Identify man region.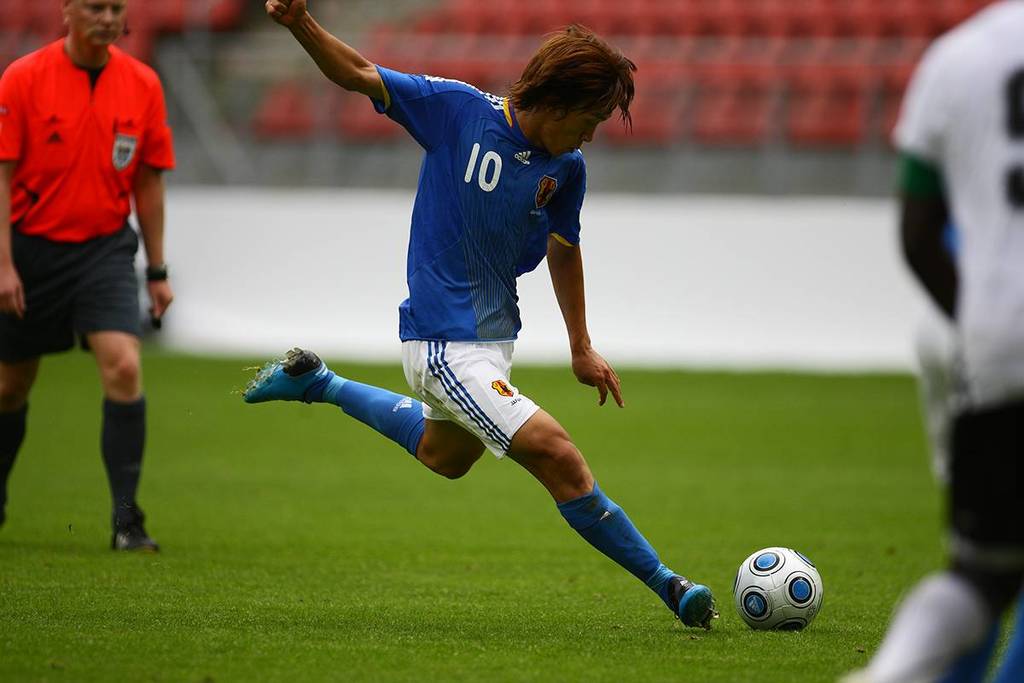
Region: {"left": 240, "top": 0, "right": 716, "bottom": 630}.
